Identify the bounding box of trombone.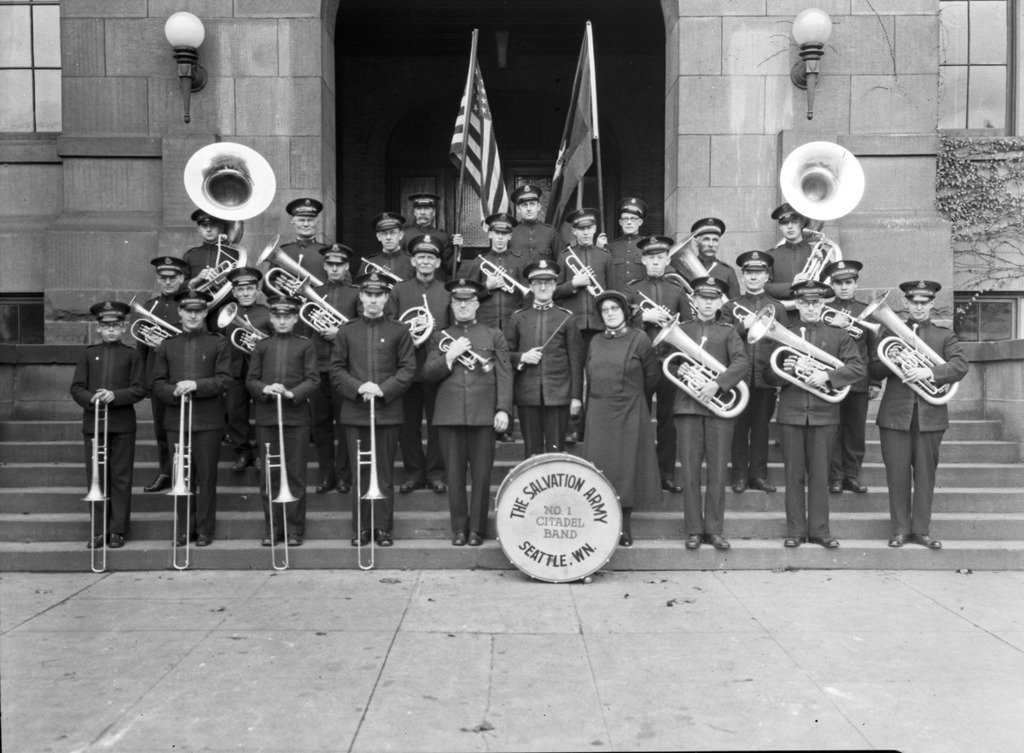
663,230,716,298.
